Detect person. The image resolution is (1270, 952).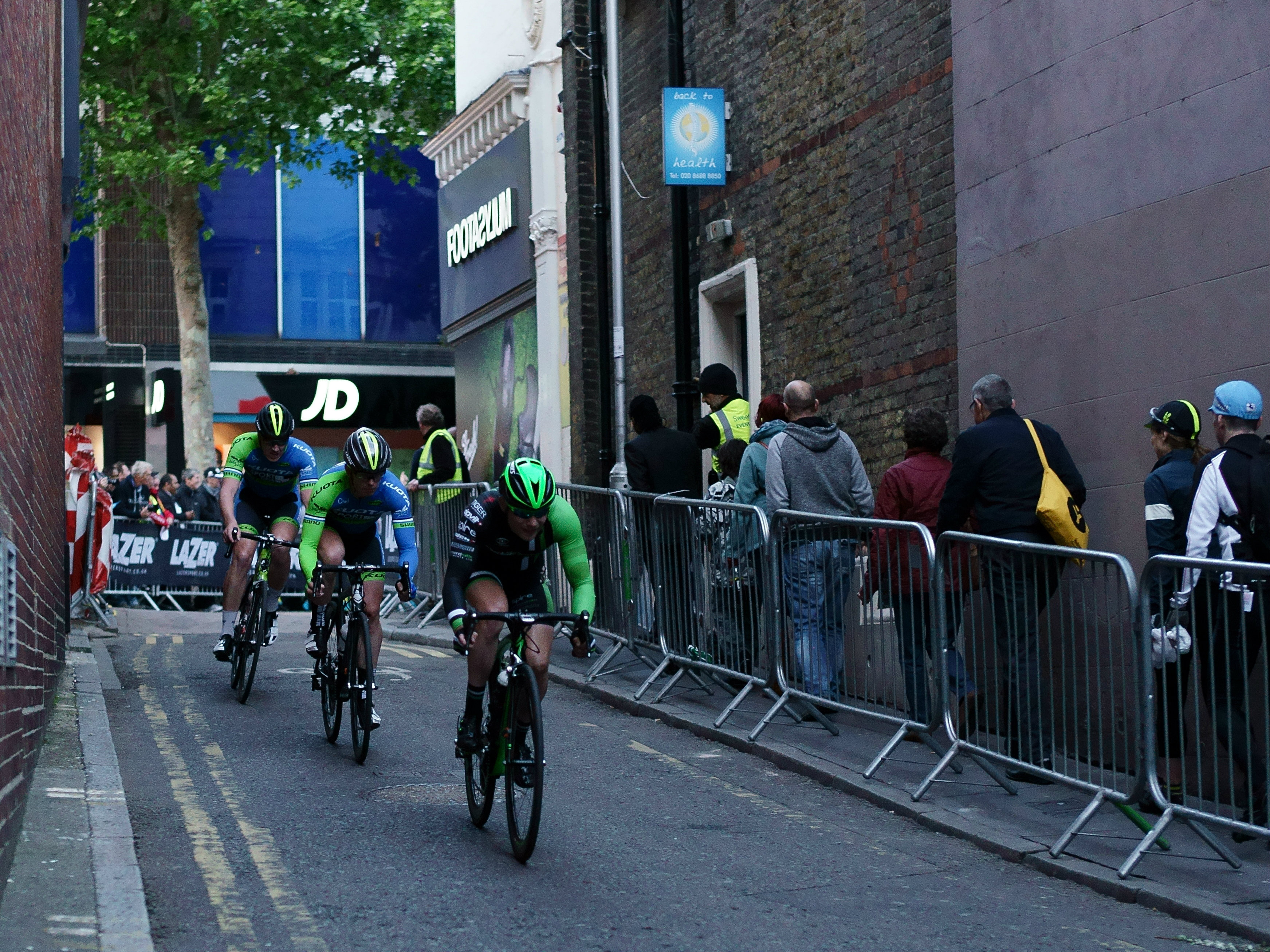
bbox=[415, 143, 446, 295].
